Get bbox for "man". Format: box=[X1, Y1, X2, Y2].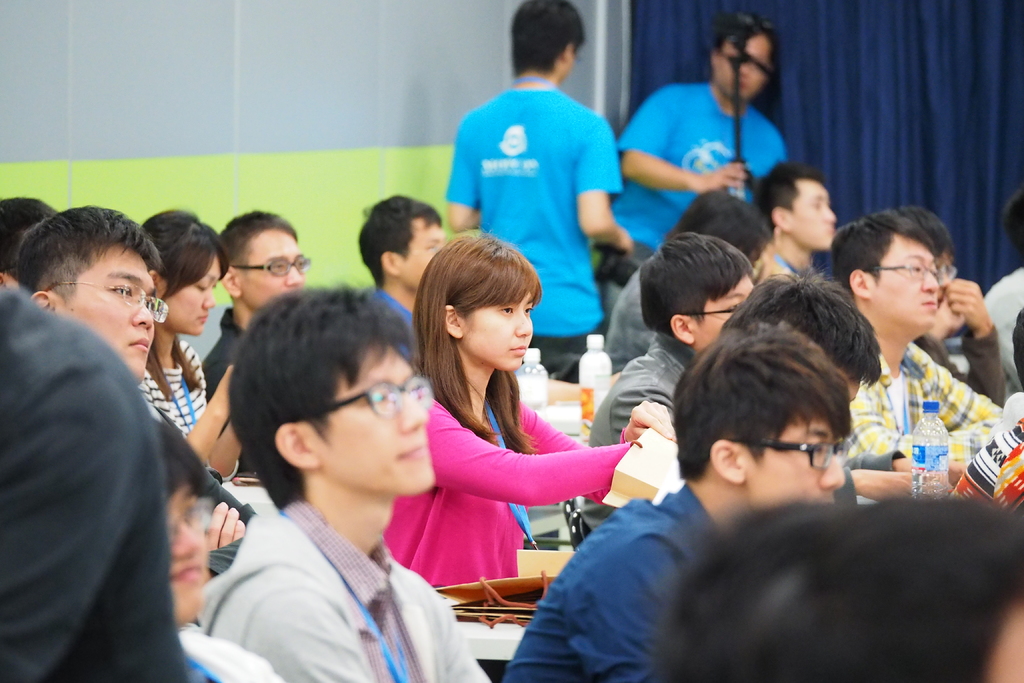
box=[876, 207, 1007, 408].
